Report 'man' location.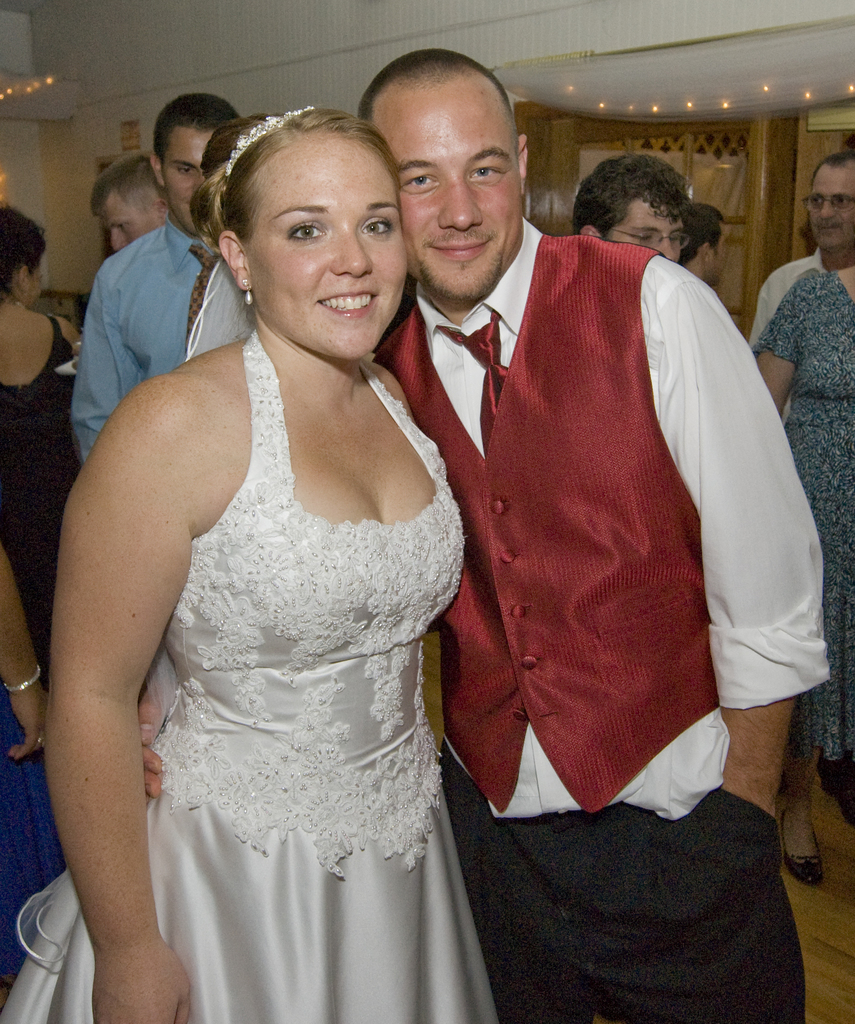
Report: [left=675, top=211, right=728, bottom=287].
